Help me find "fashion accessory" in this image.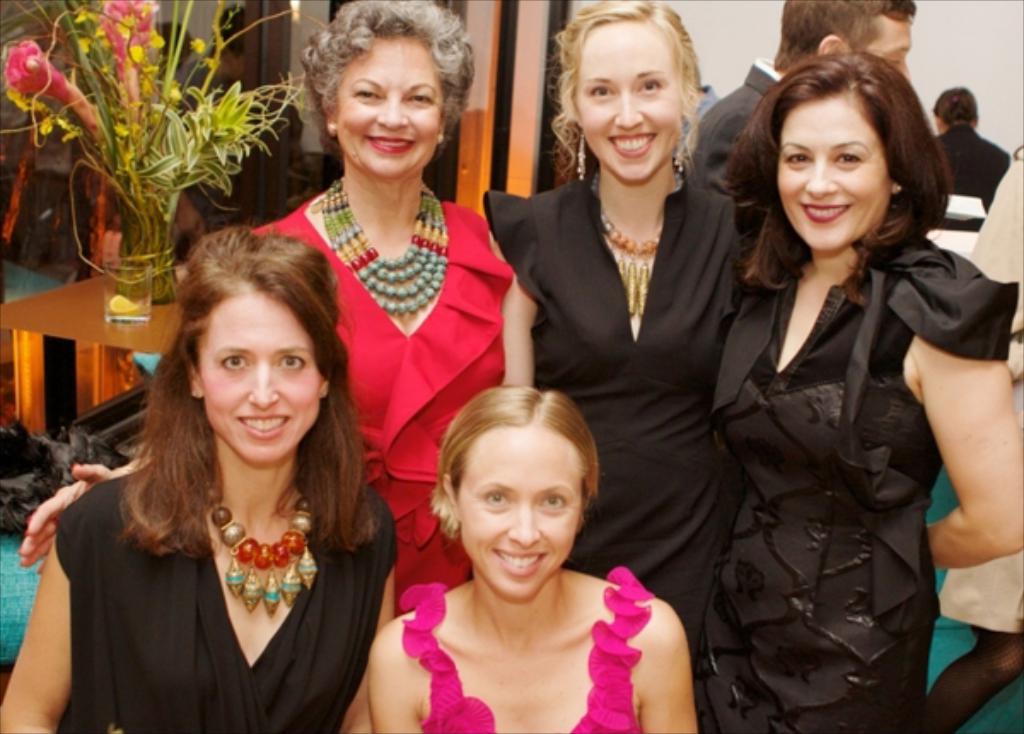
Found it: 573/130/584/179.
